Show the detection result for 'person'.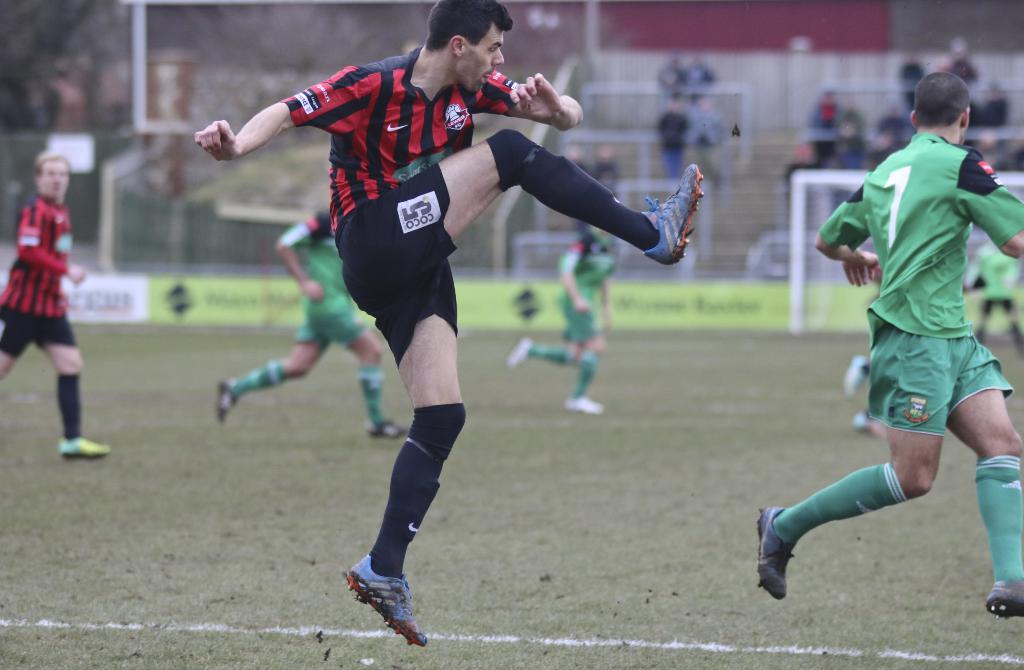
x1=7 y1=136 x2=86 y2=475.
